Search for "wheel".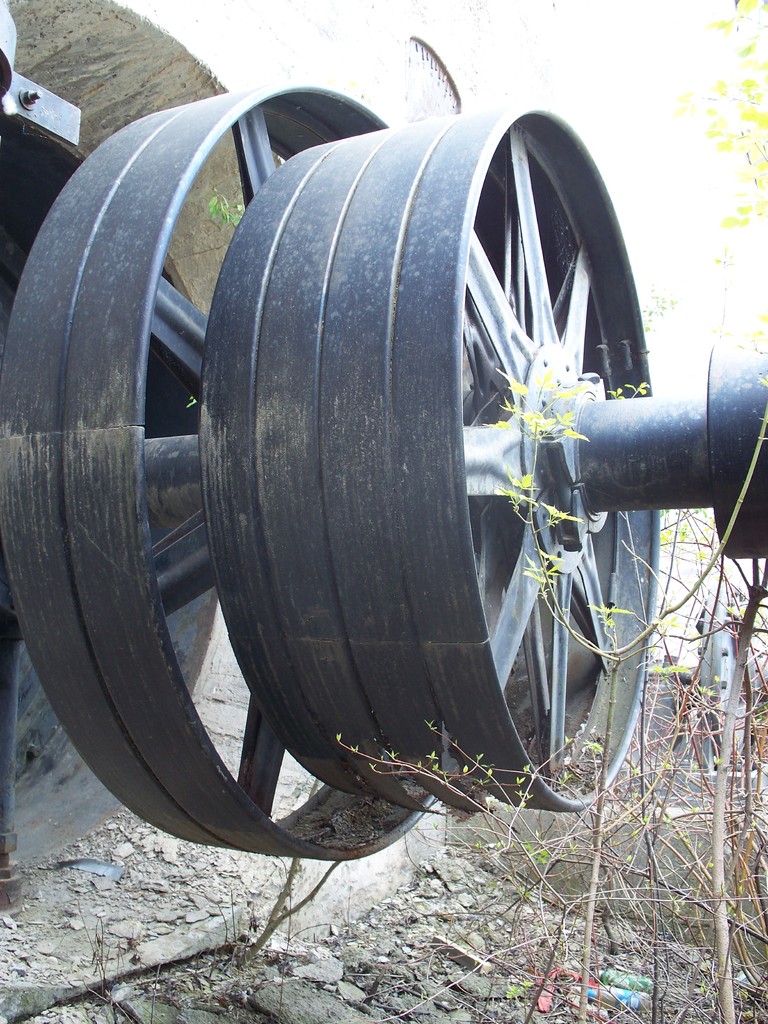
Found at rect(0, 83, 391, 844).
